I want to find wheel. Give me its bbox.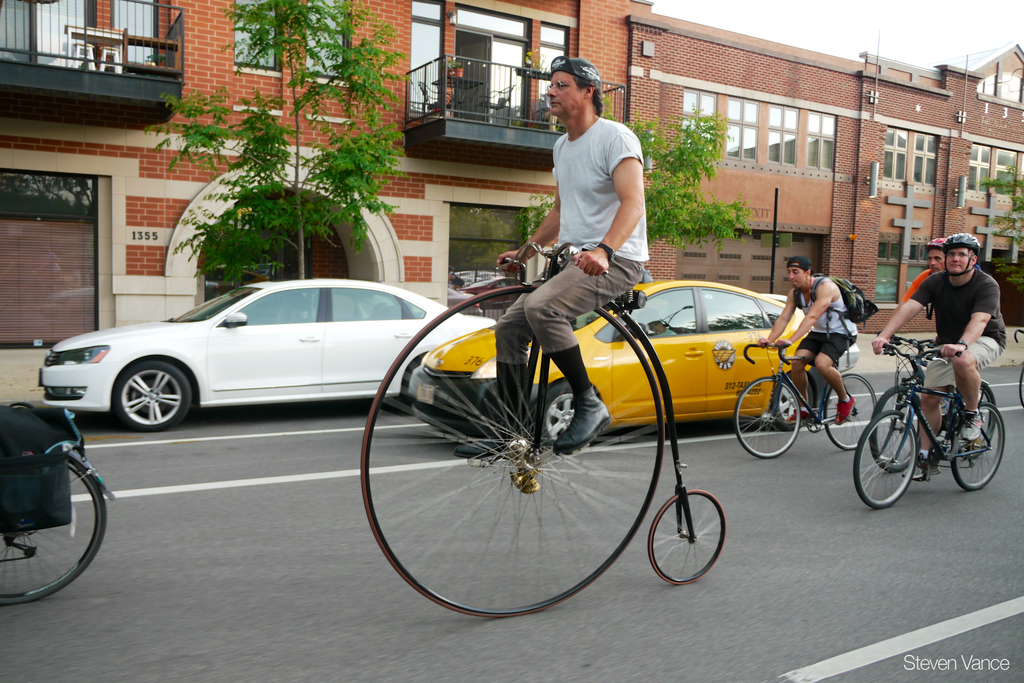
866,374,915,466.
